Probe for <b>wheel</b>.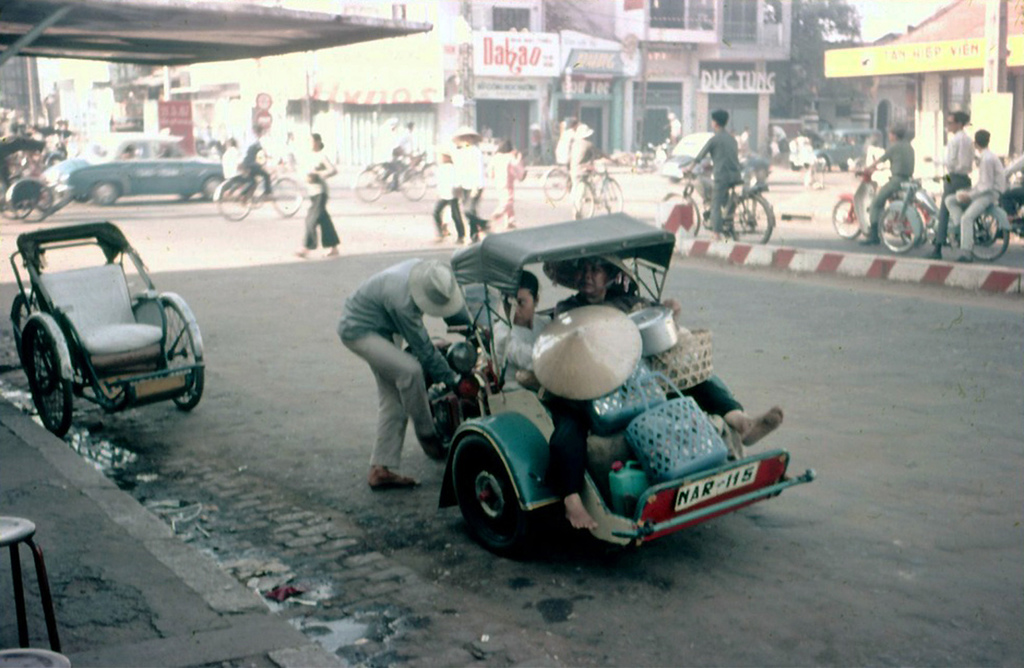
Probe result: (left=157, top=297, right=206, bottom=416).
